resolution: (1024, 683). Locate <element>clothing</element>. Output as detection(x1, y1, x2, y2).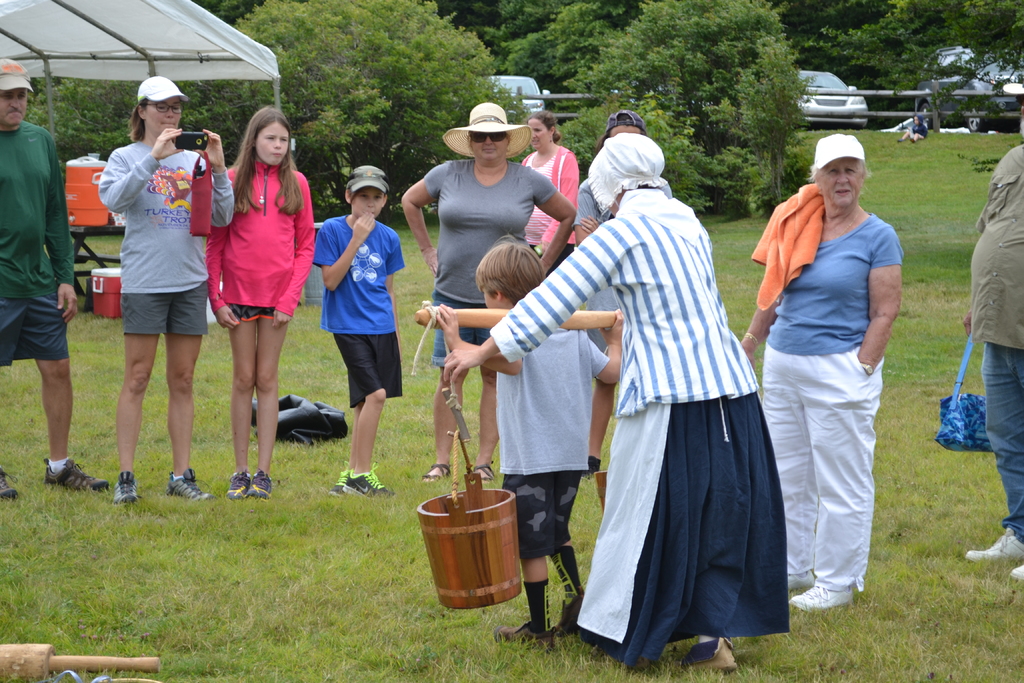
detection(750, 179, 826, 309).
